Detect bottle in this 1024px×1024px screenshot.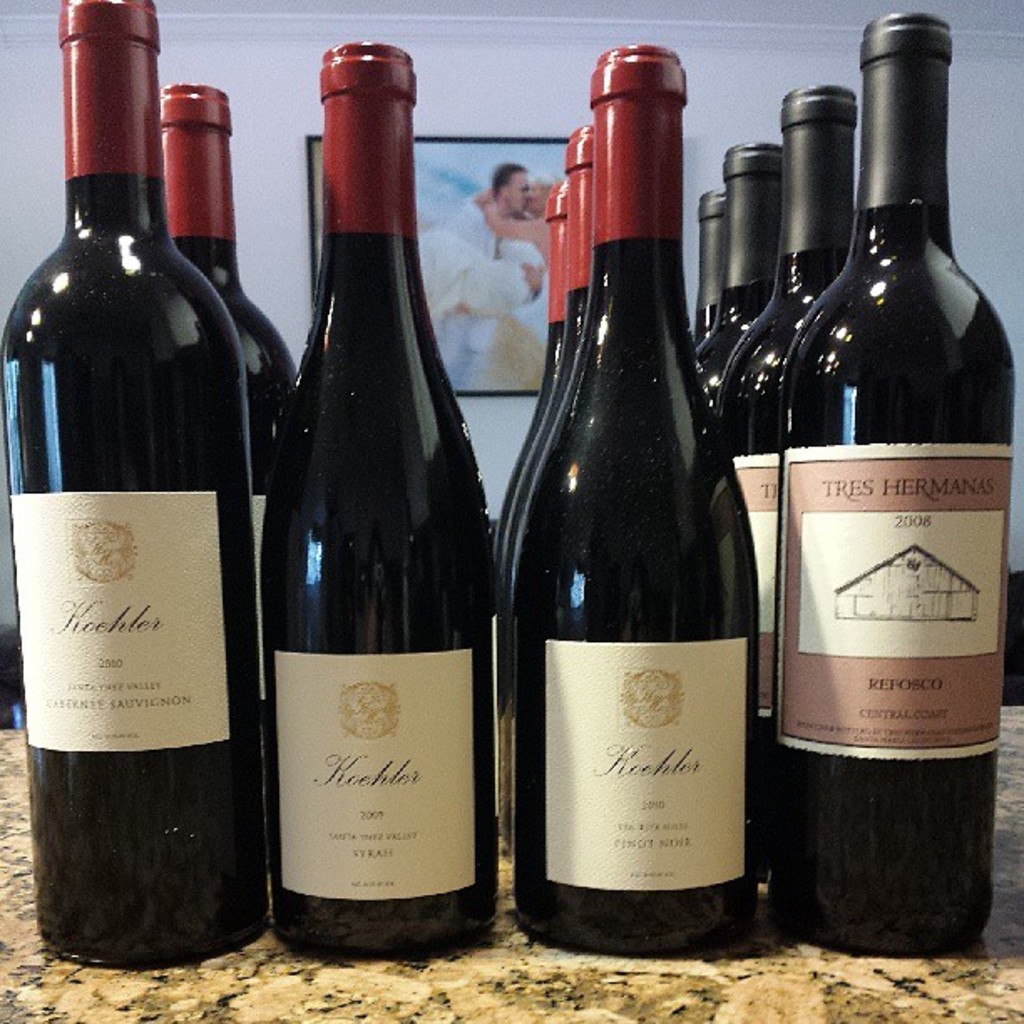
Detection: (x1=709, y1=84, x2=872, y2=723).
